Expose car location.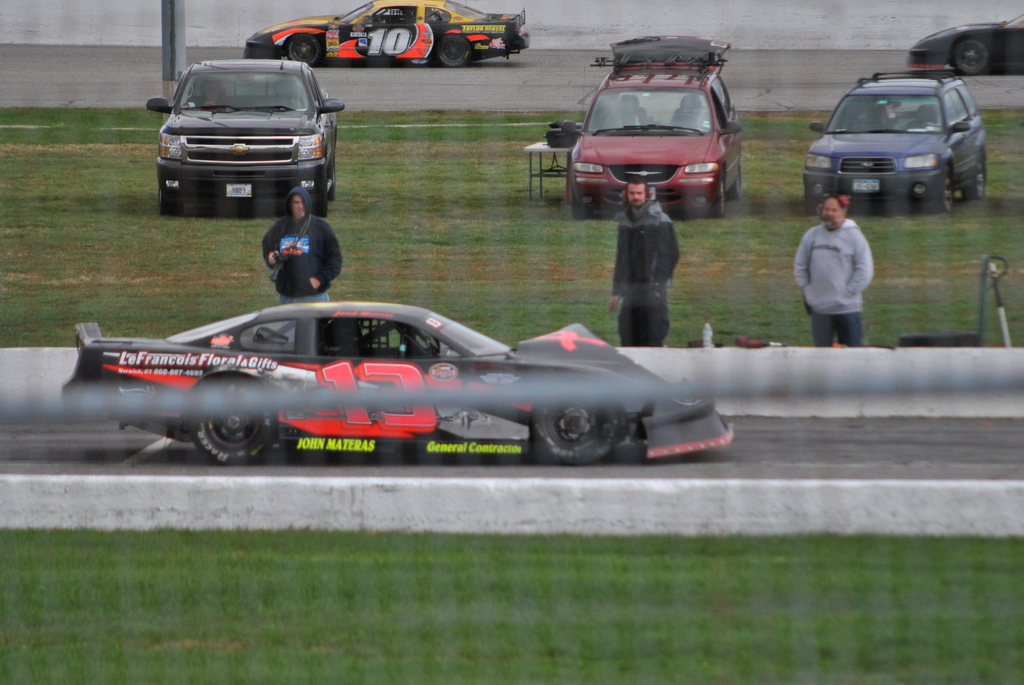
Exposed at locate(147, 58, 345, 217).
